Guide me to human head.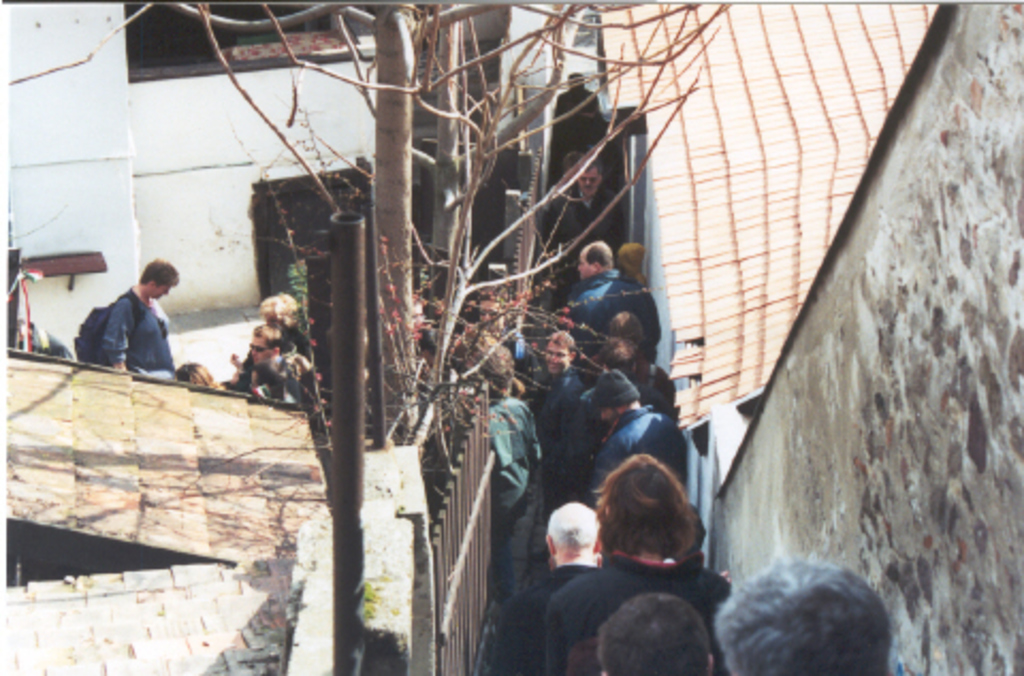
Guidance: BBox(478, 292, 501, 335).
